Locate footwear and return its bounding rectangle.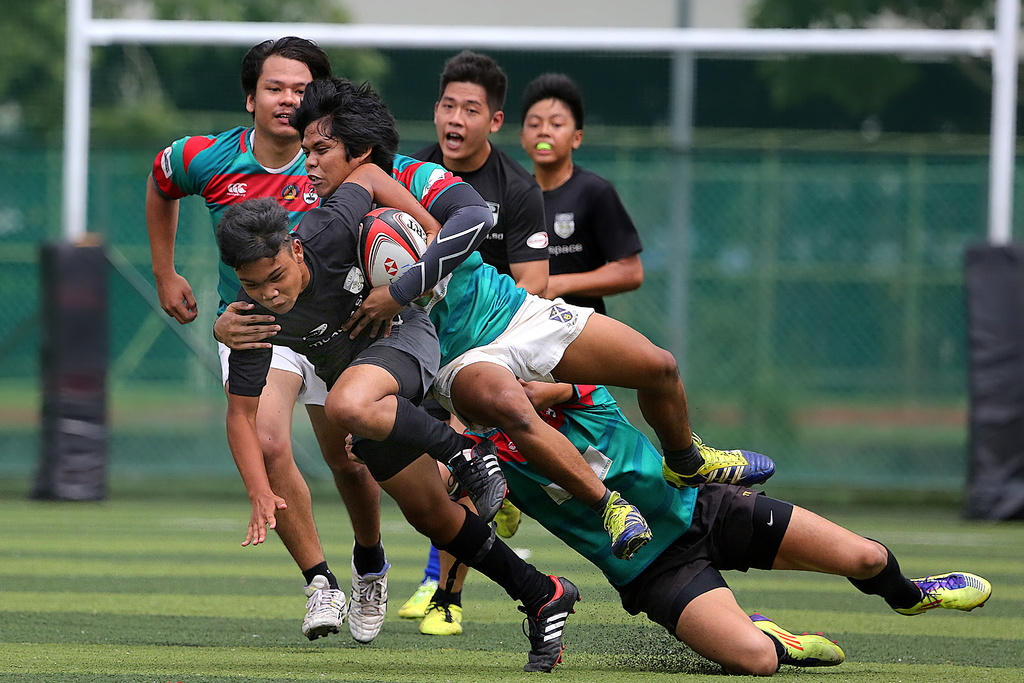
{"x1": 909, "y1": 570, "x2": 993, "y2": 631}.
